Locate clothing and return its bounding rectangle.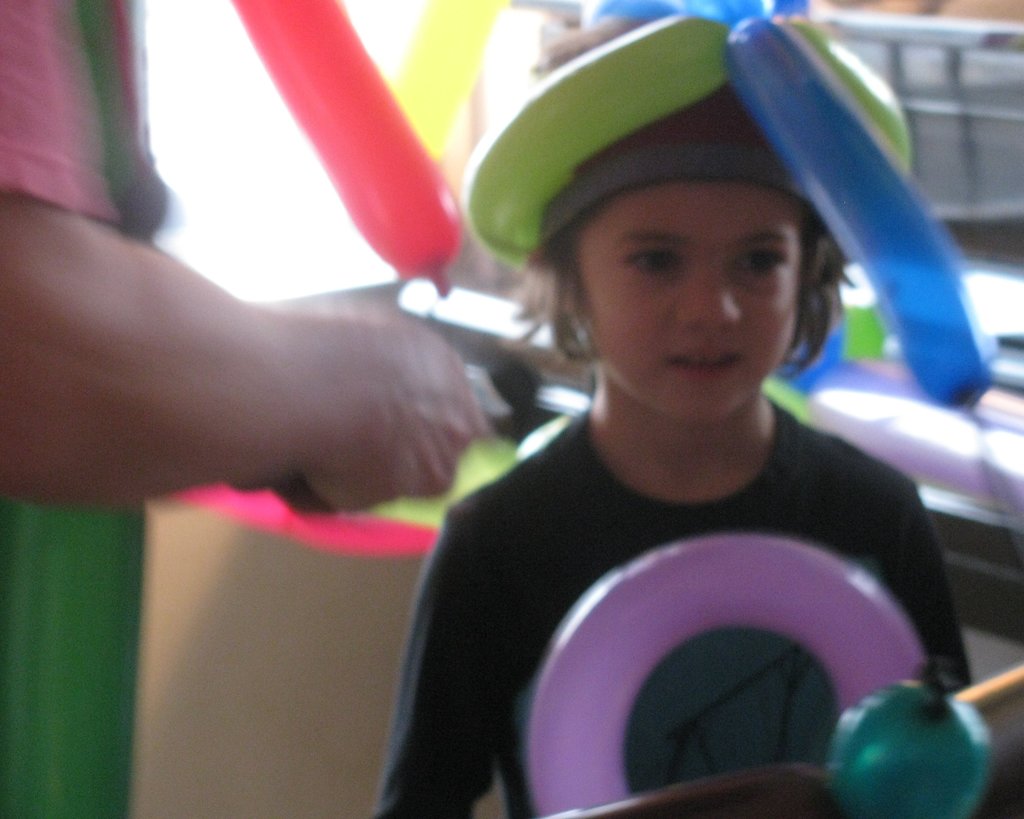
<box>369,400,973,818</box>.
